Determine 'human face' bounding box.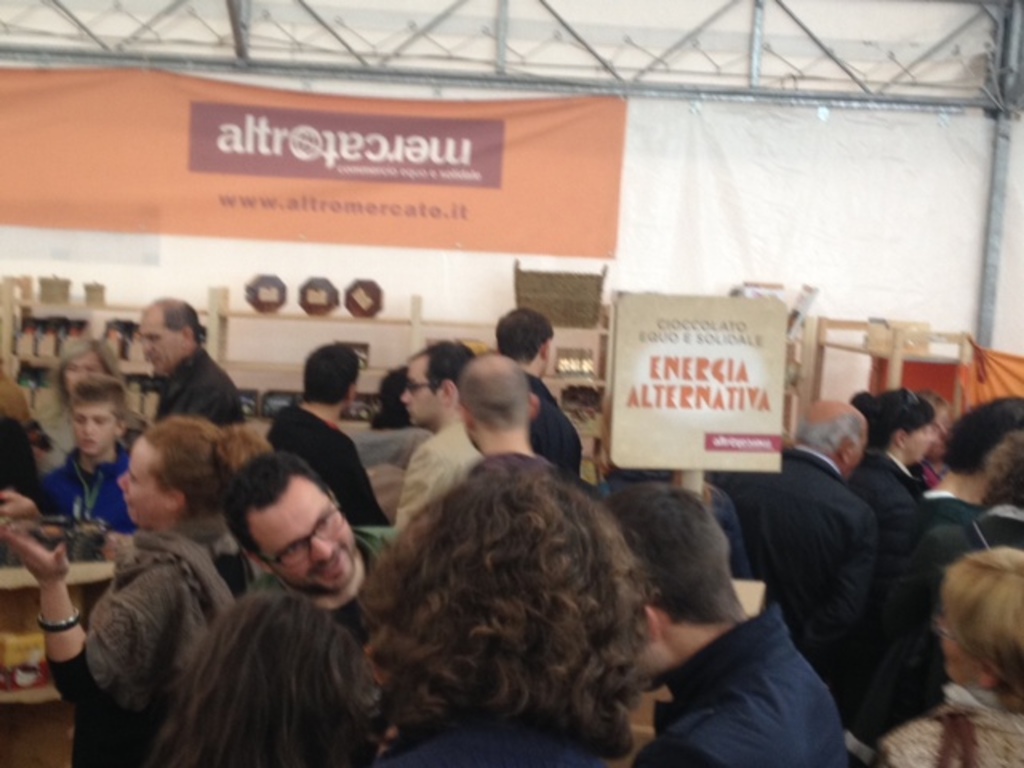
Determined: (70,400,117,451).
